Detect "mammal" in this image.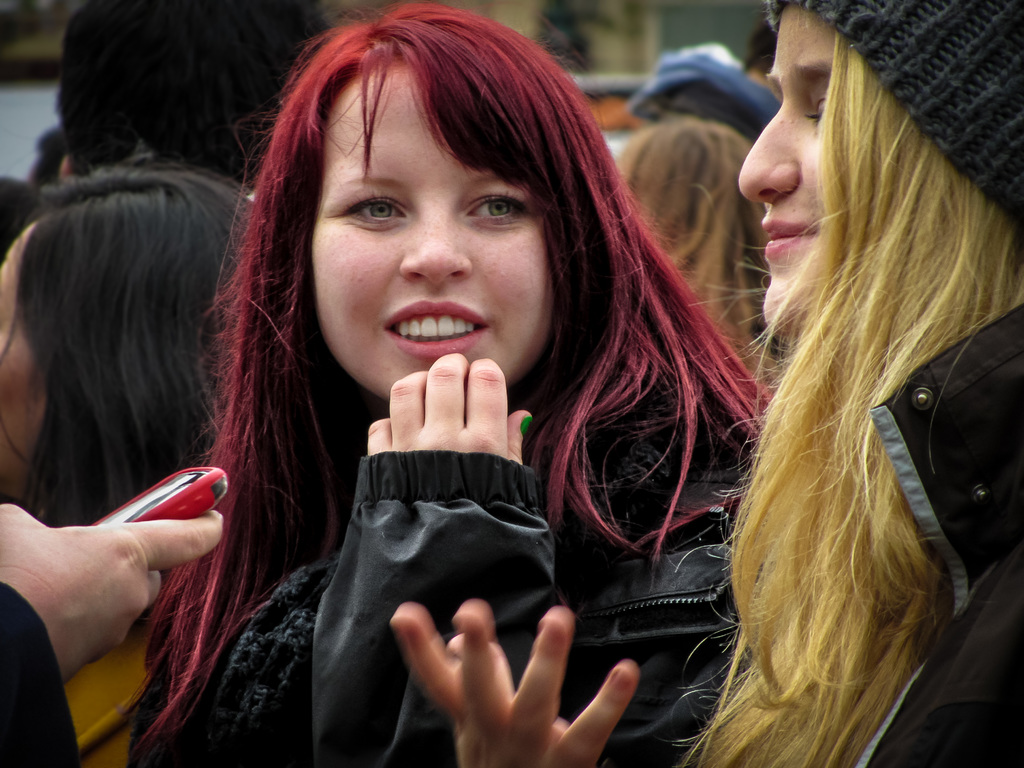
Detection: rect(390, 0, 1023, 767).
